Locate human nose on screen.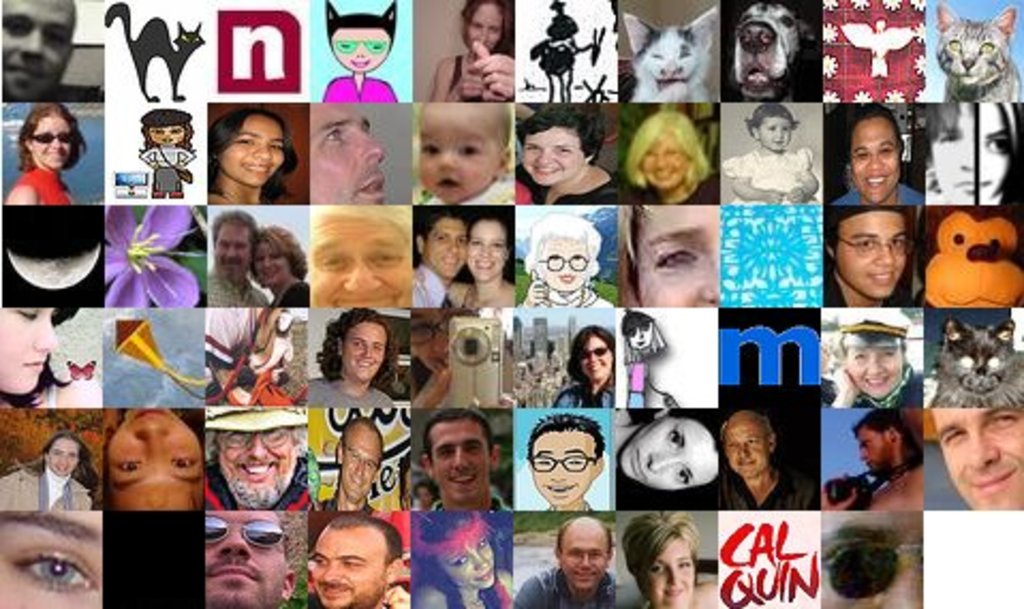
On screen at x1=222, y1=246, x2=242, y2=256.
